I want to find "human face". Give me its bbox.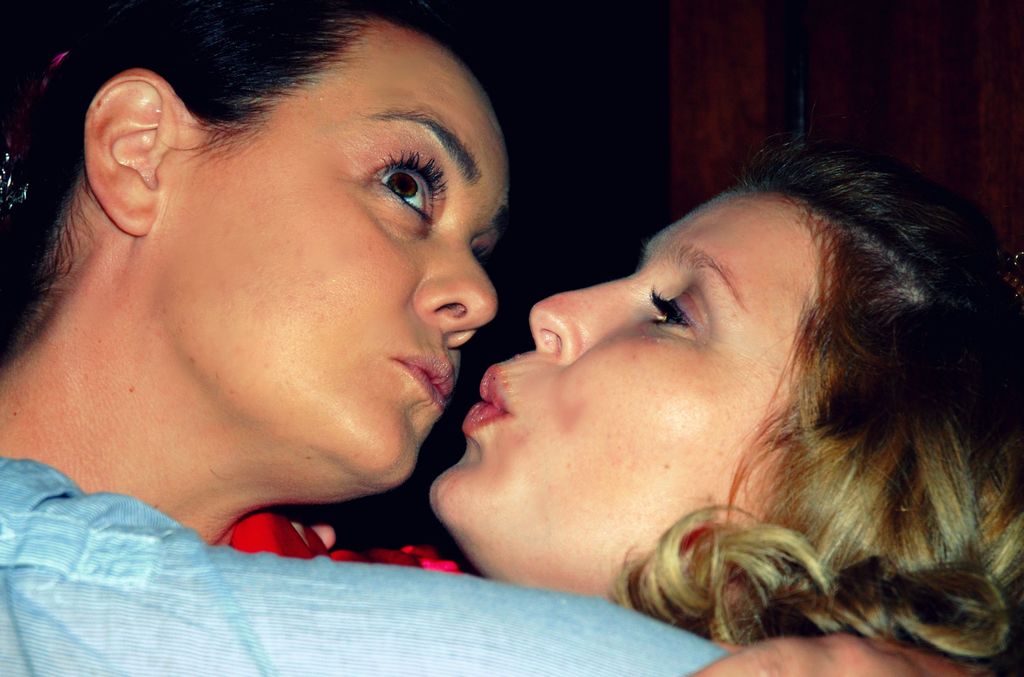
x1=145, y1=27, x2=519, y2=482.
